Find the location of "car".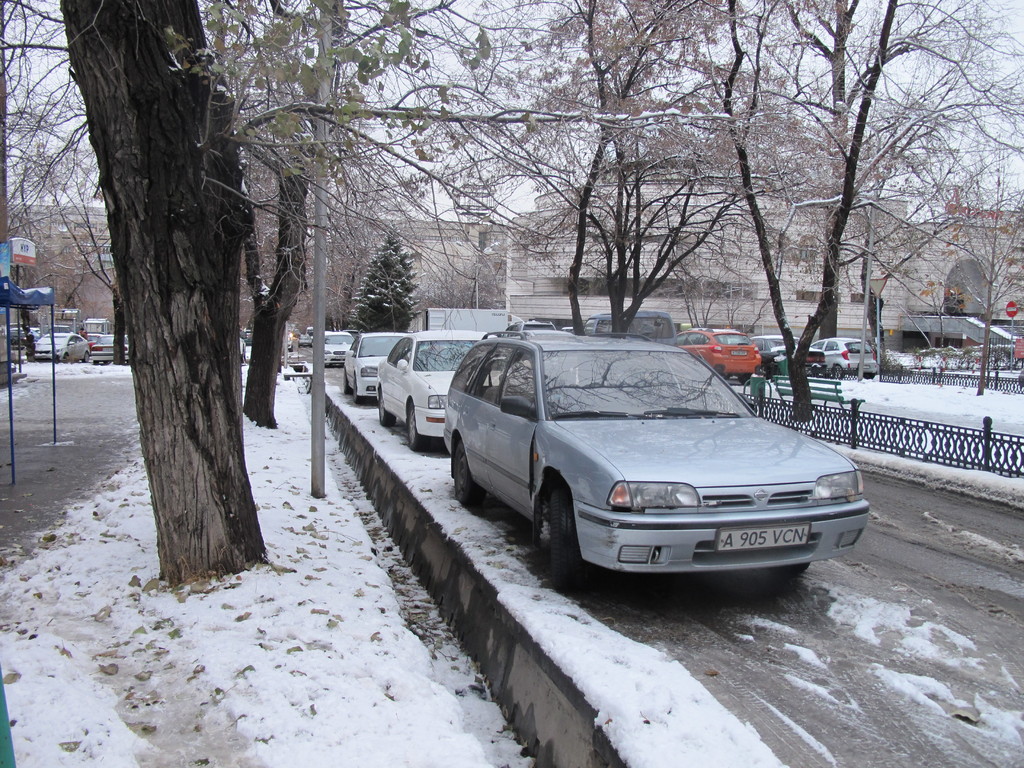
Location: (left=376, top=324, right=520, bottom=448).
